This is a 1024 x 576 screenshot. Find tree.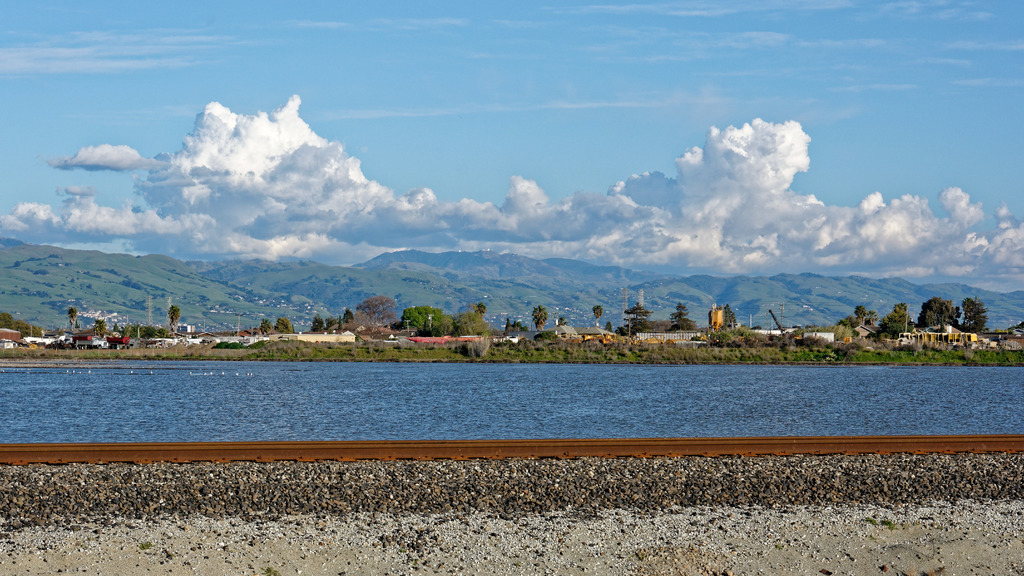
Bounding box: (352, 295, 408, 339).
